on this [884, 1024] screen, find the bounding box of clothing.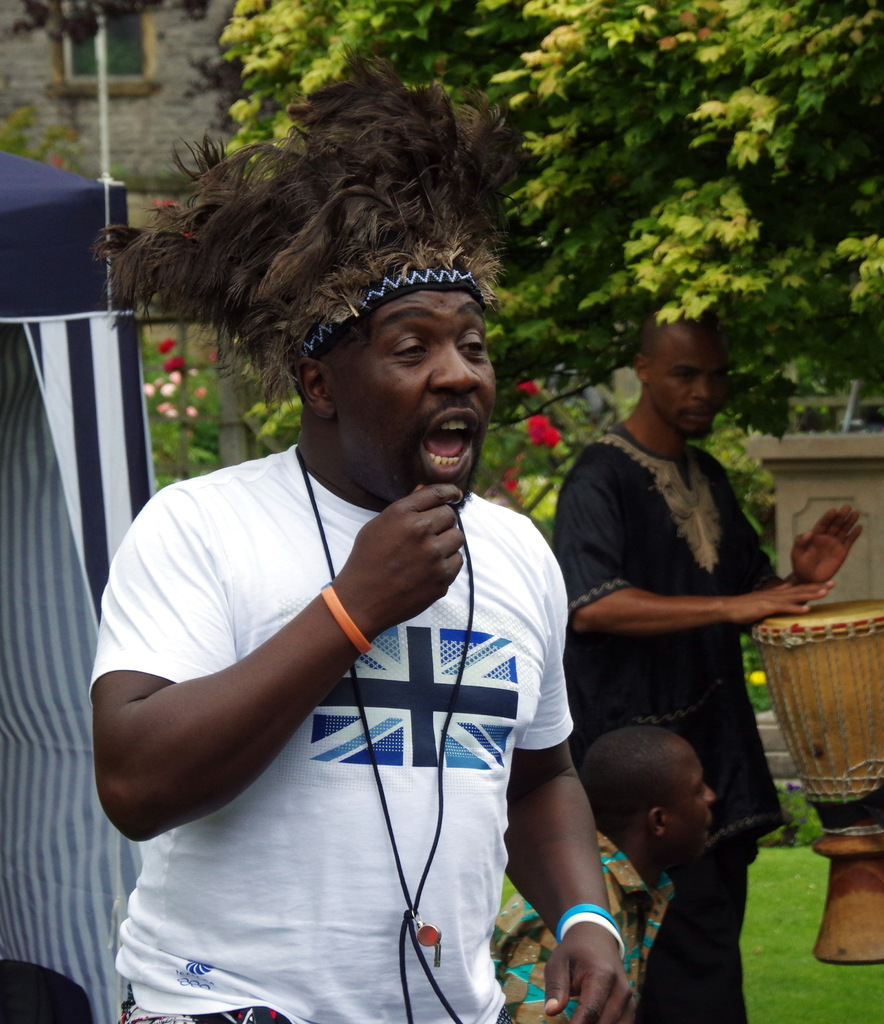
Bounding box: 501/826/687/1020.
